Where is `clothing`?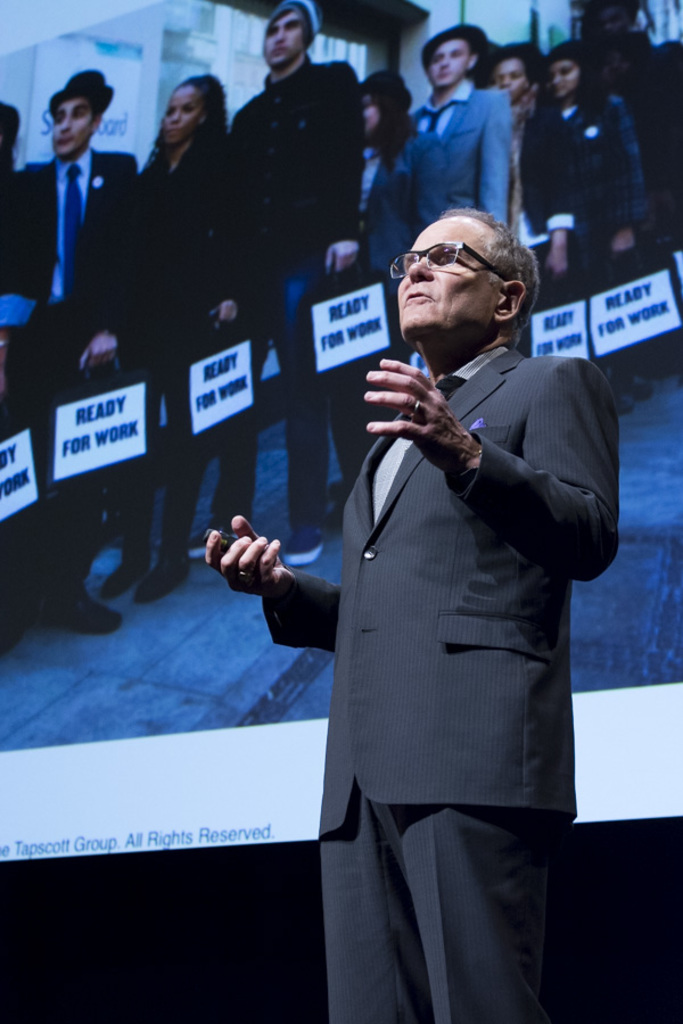
select_region(395, 57, 540, 201).
